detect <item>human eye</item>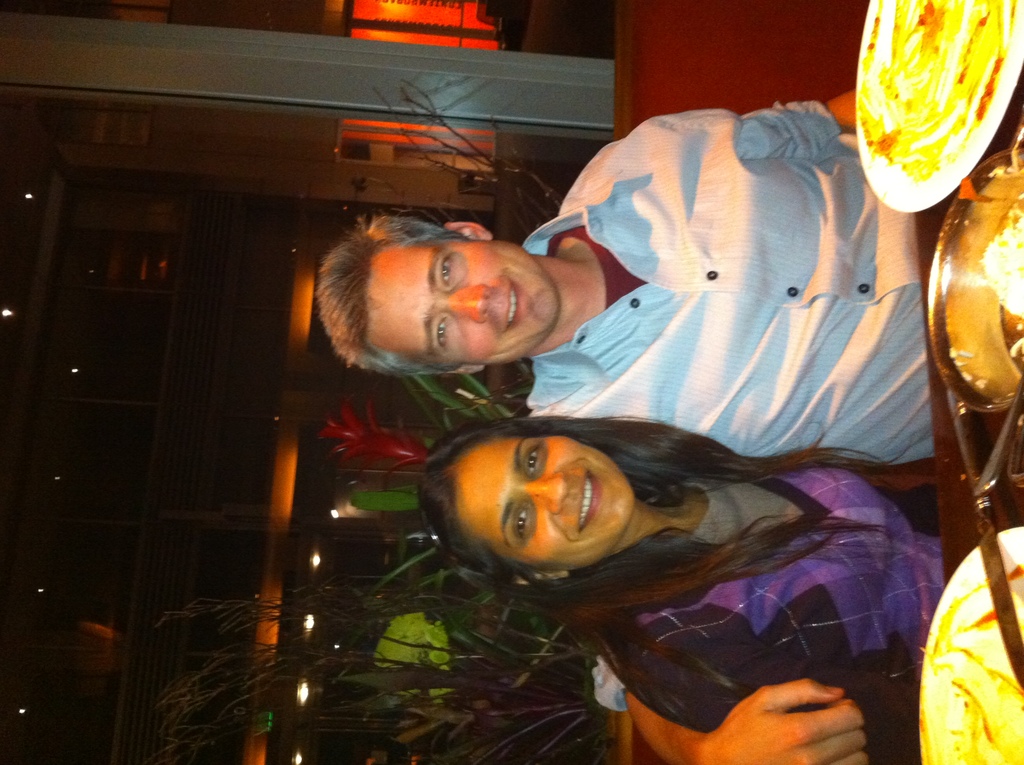
box(432, 315, 449, 353)
